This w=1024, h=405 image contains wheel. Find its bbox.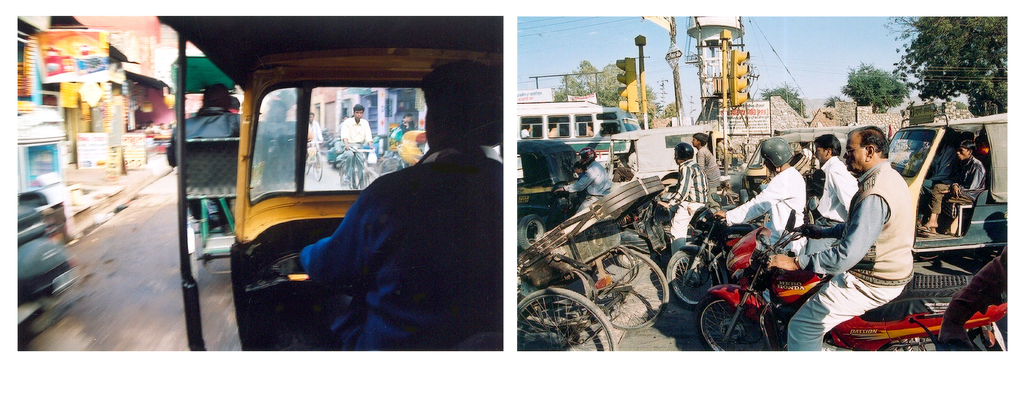
bbox=[305, 151, 310, 177].
